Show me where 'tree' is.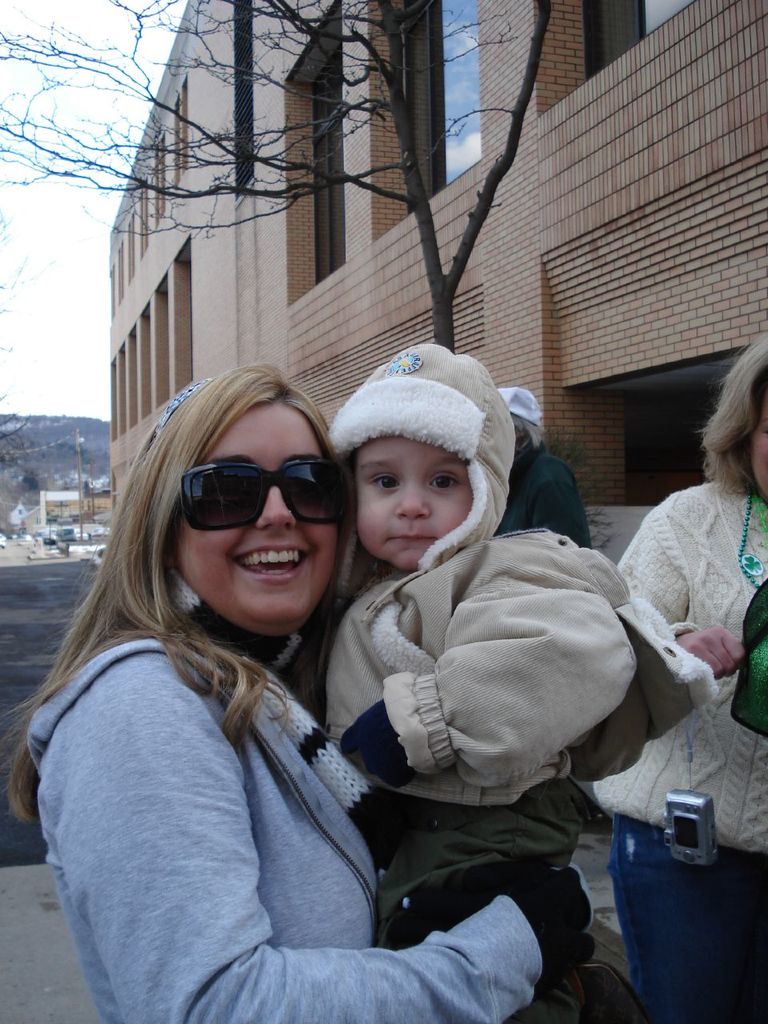
'tree' is at [left=66, top=26, right=623, bottom=347].
